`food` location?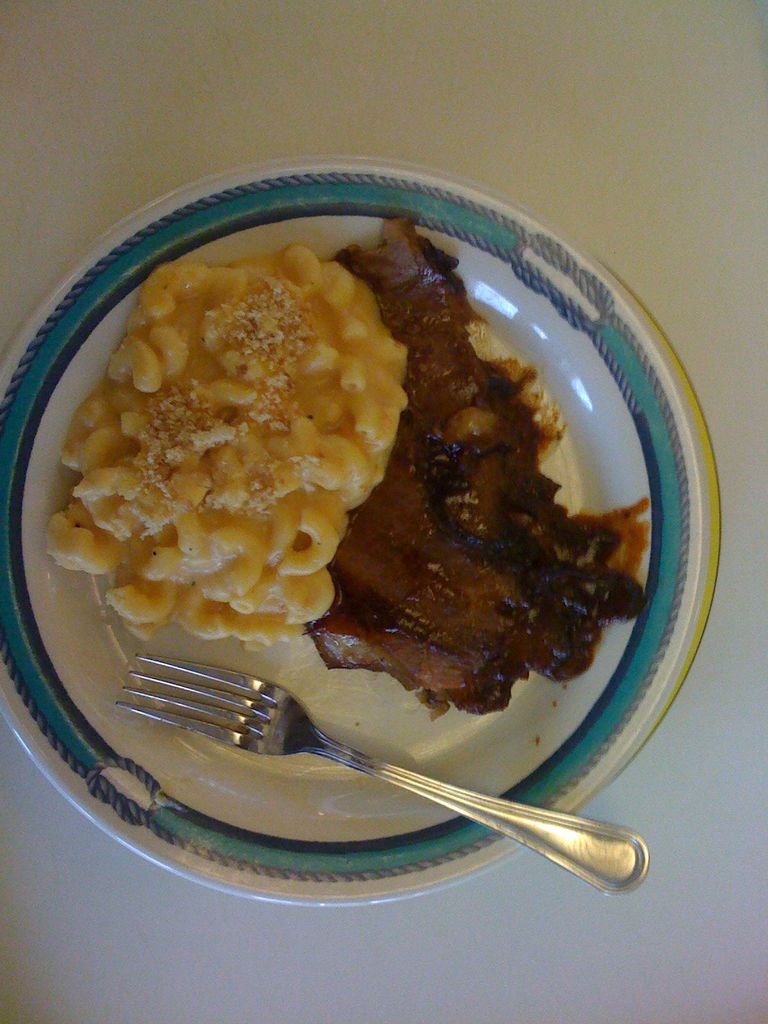
[60,227,444,653]
